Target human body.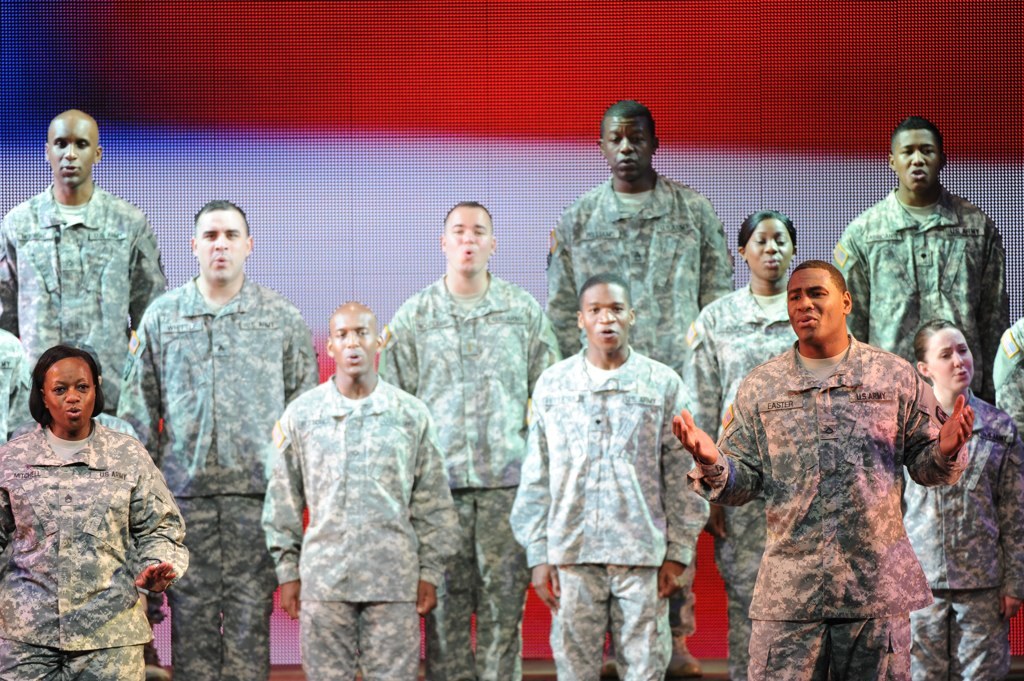
Target region: [893, 312, 1023, 680].
